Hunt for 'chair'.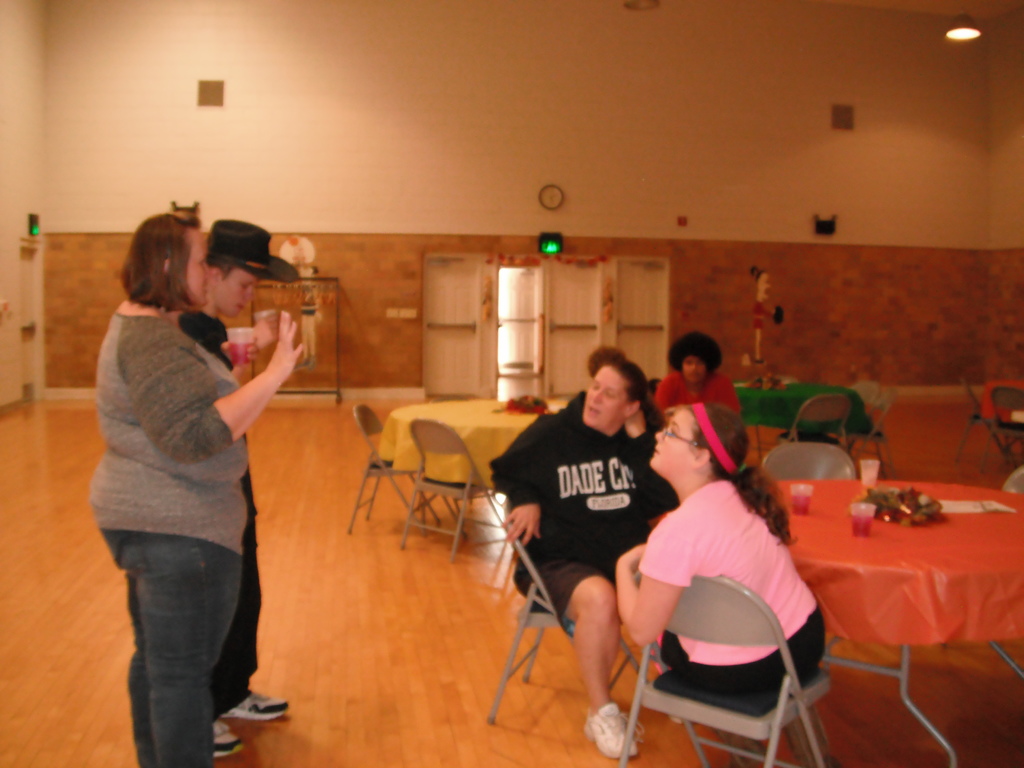
Hunted down at {"x1": 761, "y1": 441, "x2": 864, "y2": 482}.
